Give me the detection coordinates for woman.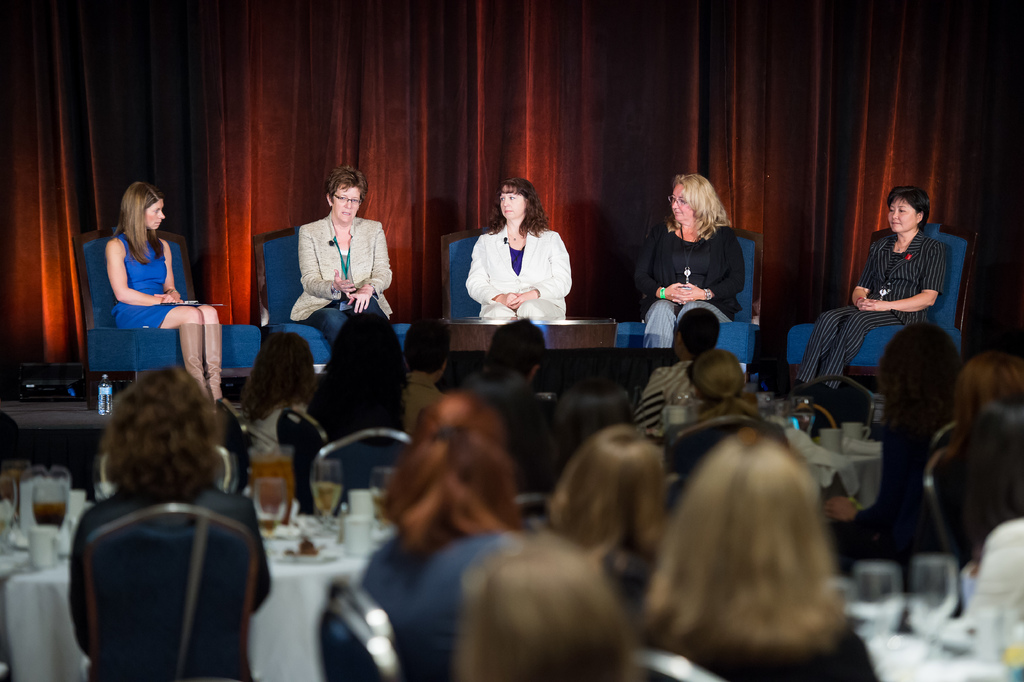
select_region(538, 417, 671, 581).
